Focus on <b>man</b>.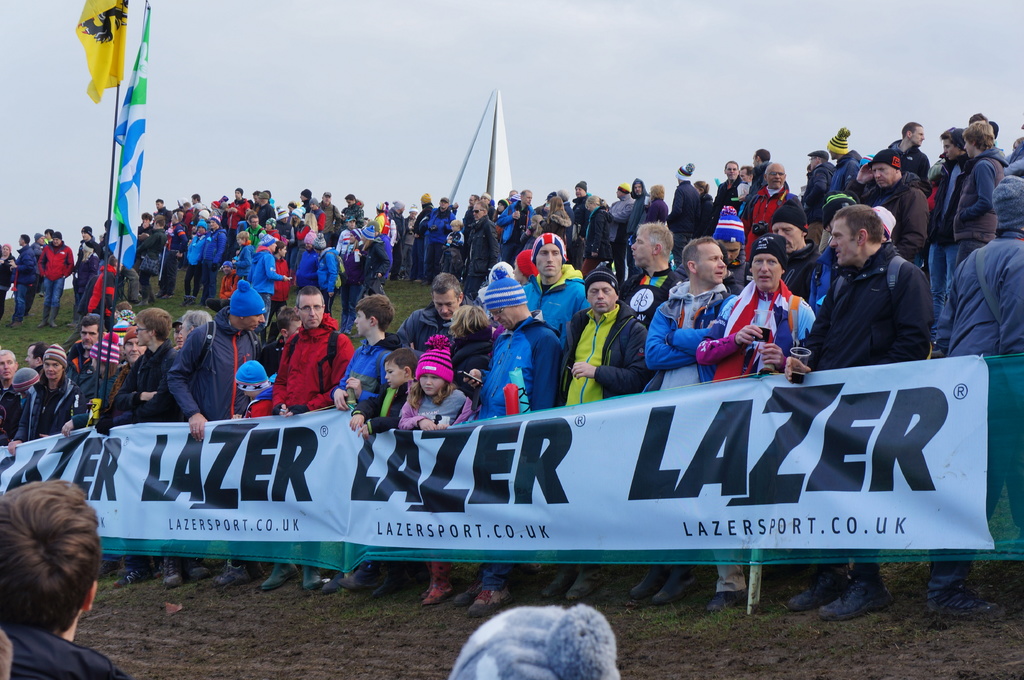
Focused at Rect(893, 122, 928, 180).
